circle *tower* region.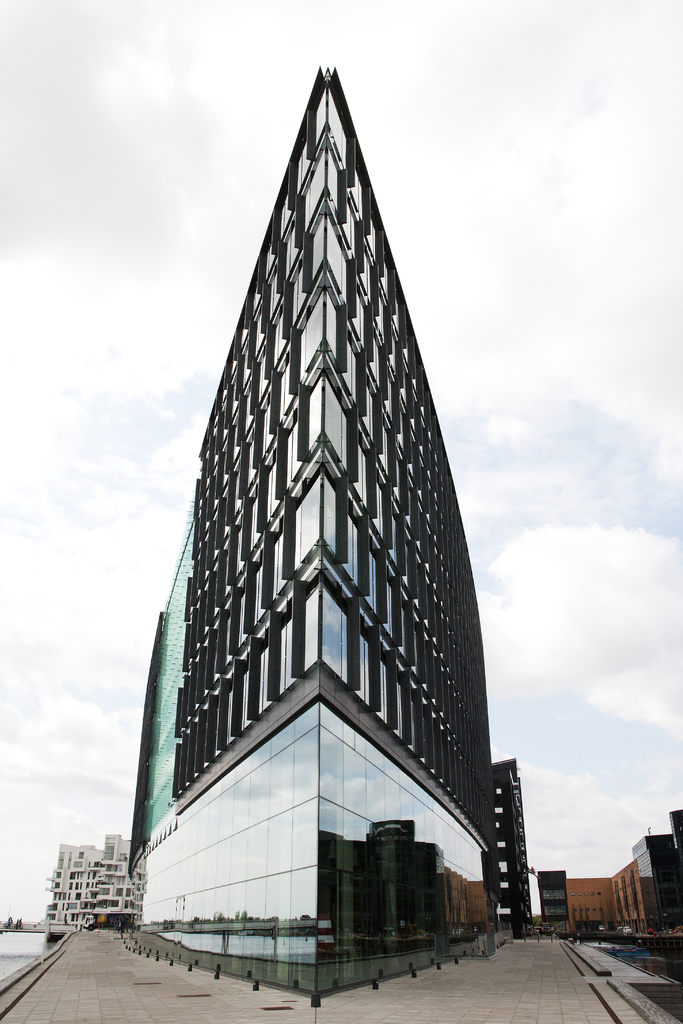
Region: locate(128, 63, 489, 1007).
